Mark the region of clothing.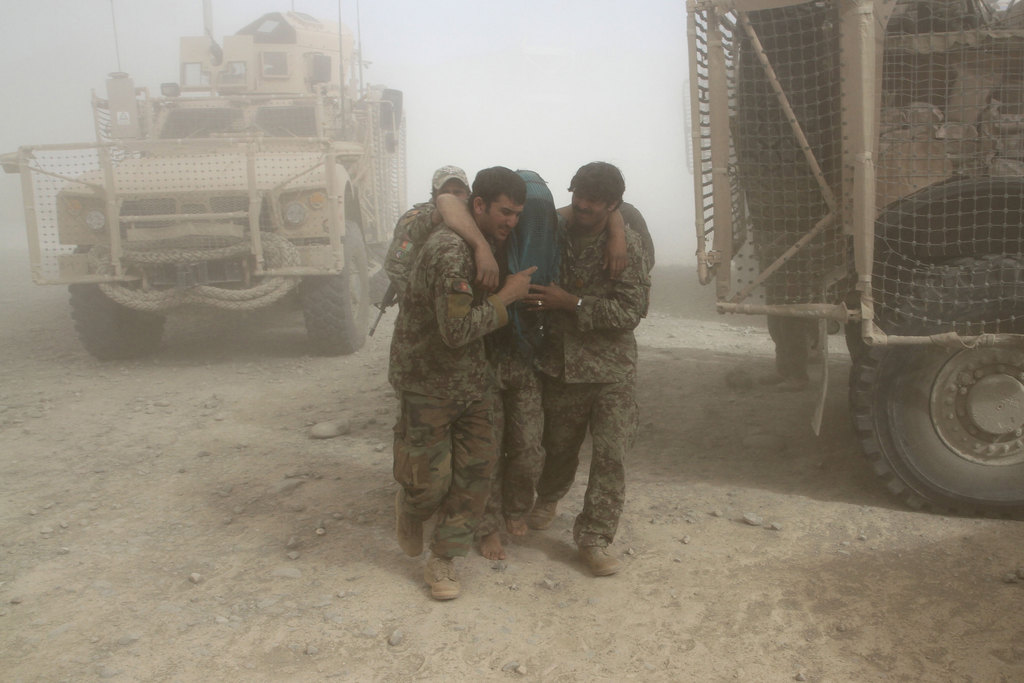
Region: 536 224 653 547.
